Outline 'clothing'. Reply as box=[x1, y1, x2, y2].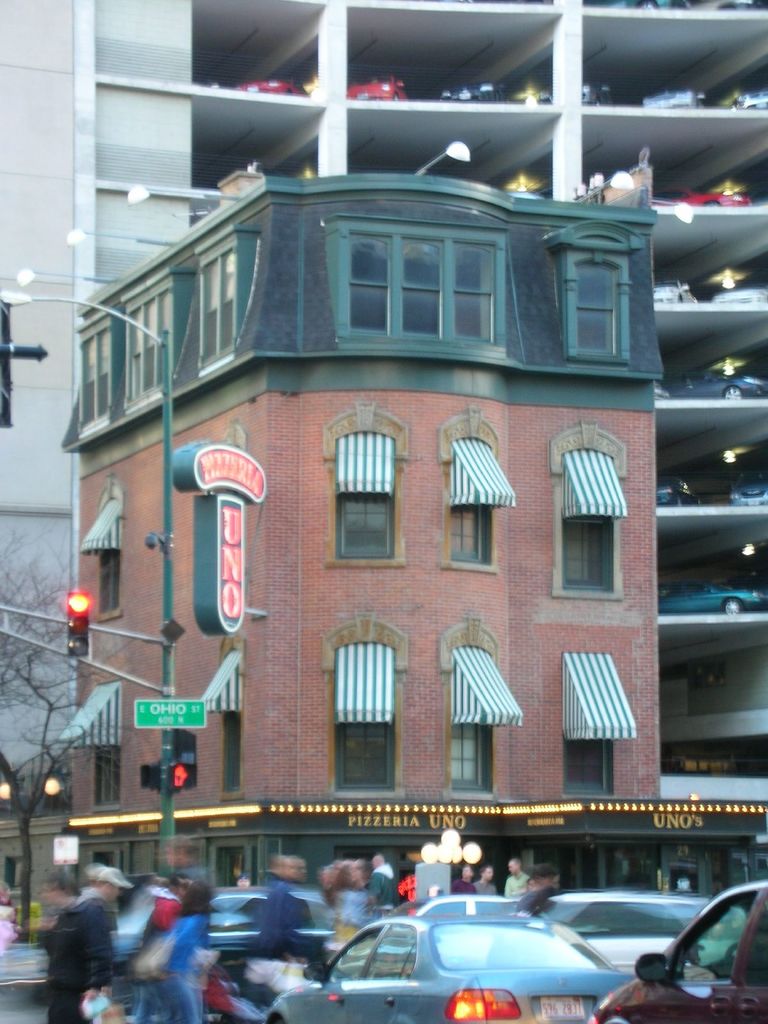
box=[135, 888, 184, 1023].
